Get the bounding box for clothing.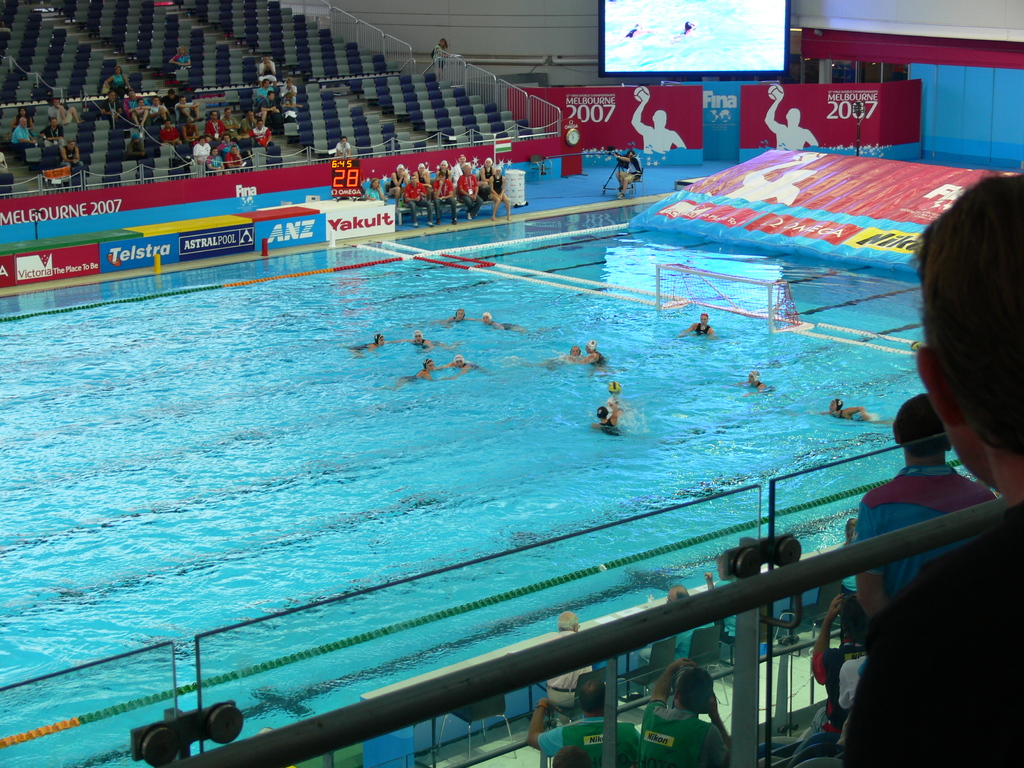
left=249, top=87, right=268, bottom=106.
